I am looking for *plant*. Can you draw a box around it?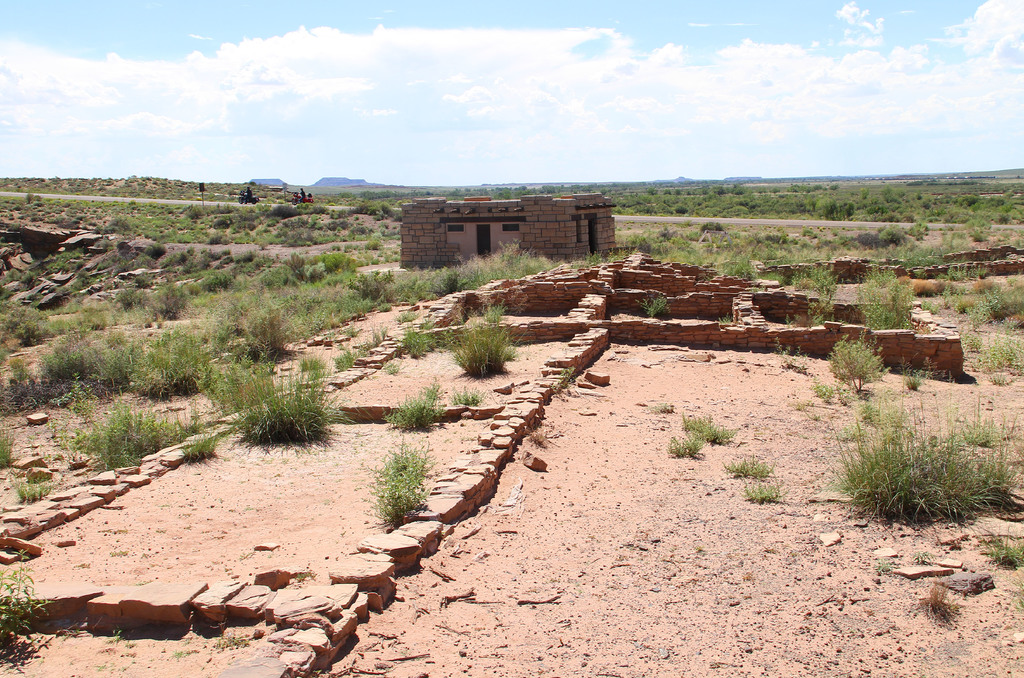
Sure, the bounding box is bbox=(383, 374, 445, 435).
